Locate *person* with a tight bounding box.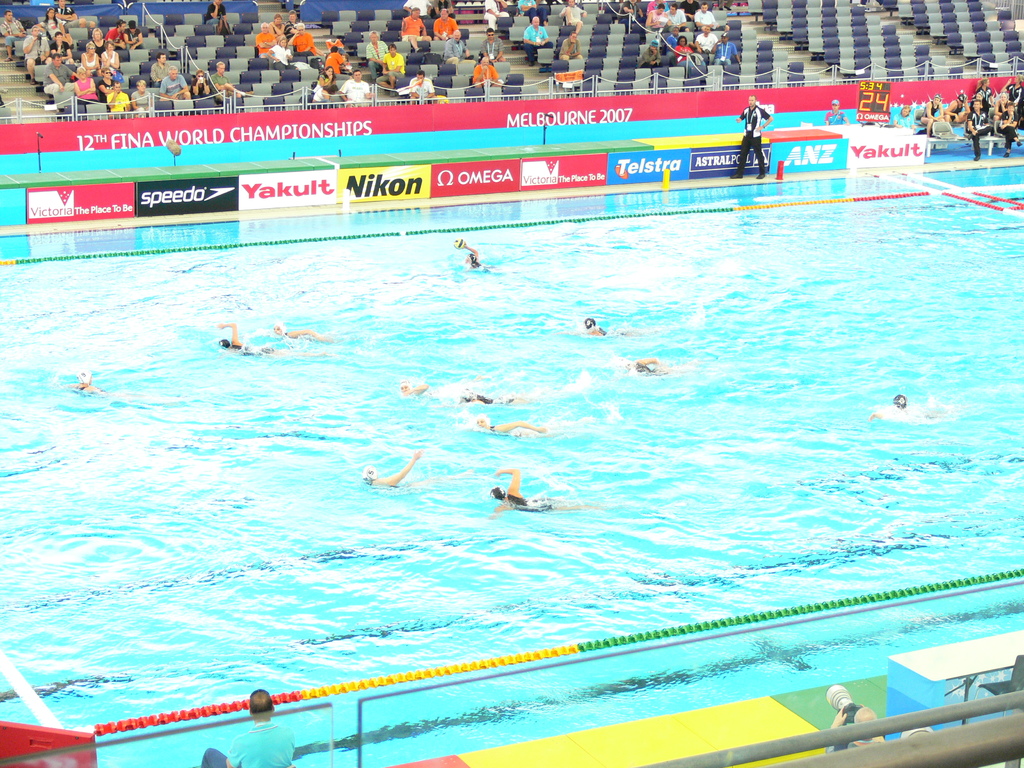
region(401, 379, 430, 400).
